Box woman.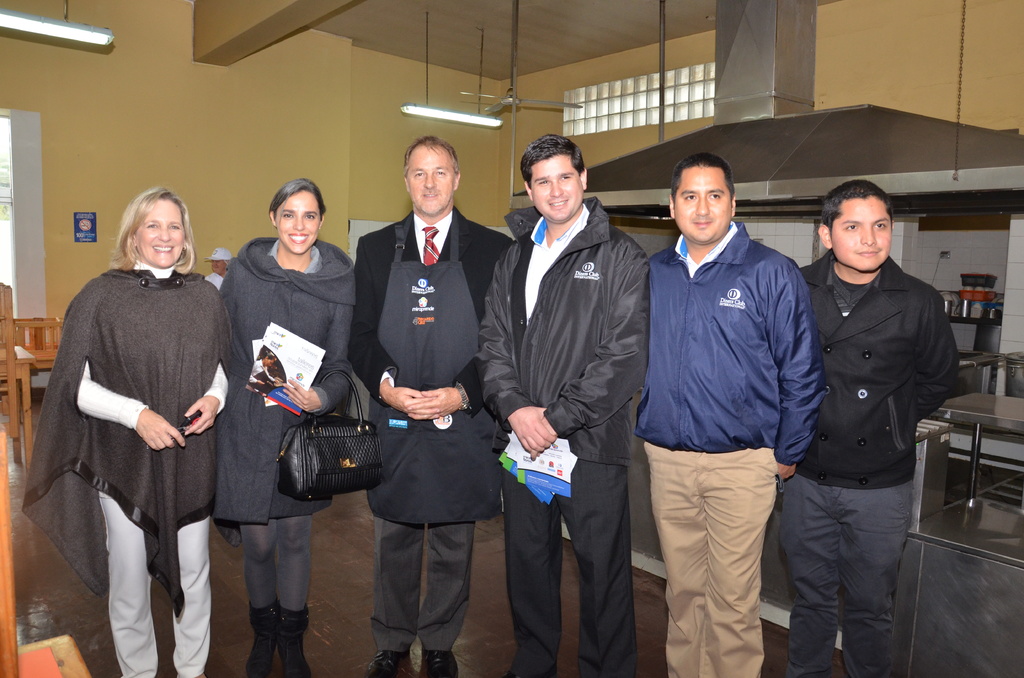
<bbox>207, 171, 367, 677</bbox>.
